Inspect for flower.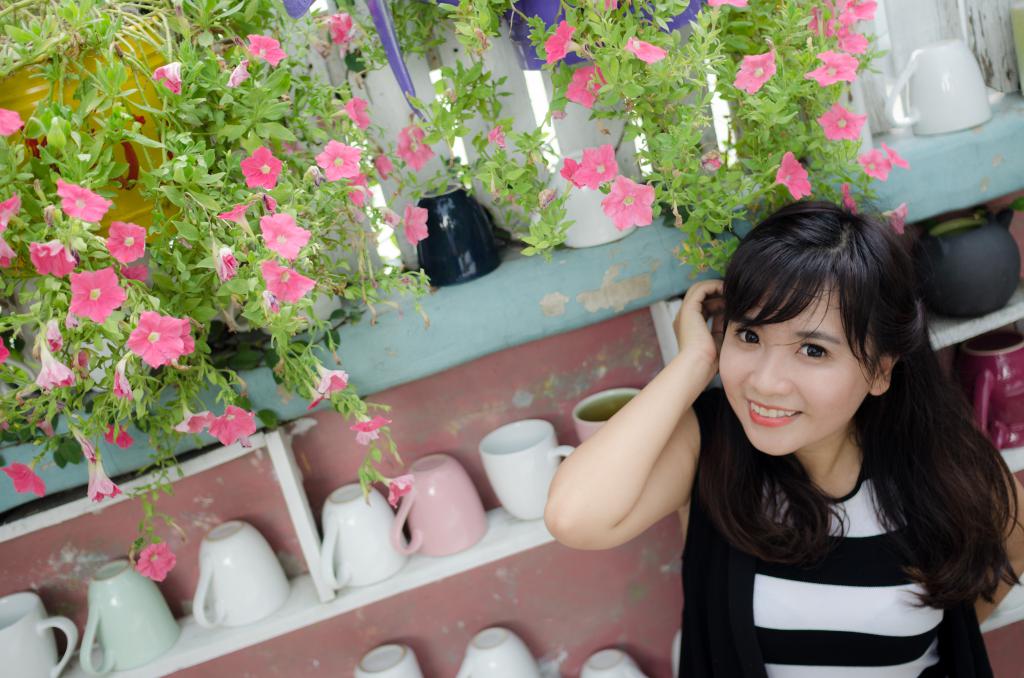
Inspection: l=130, t=538, r=177, b=585.
